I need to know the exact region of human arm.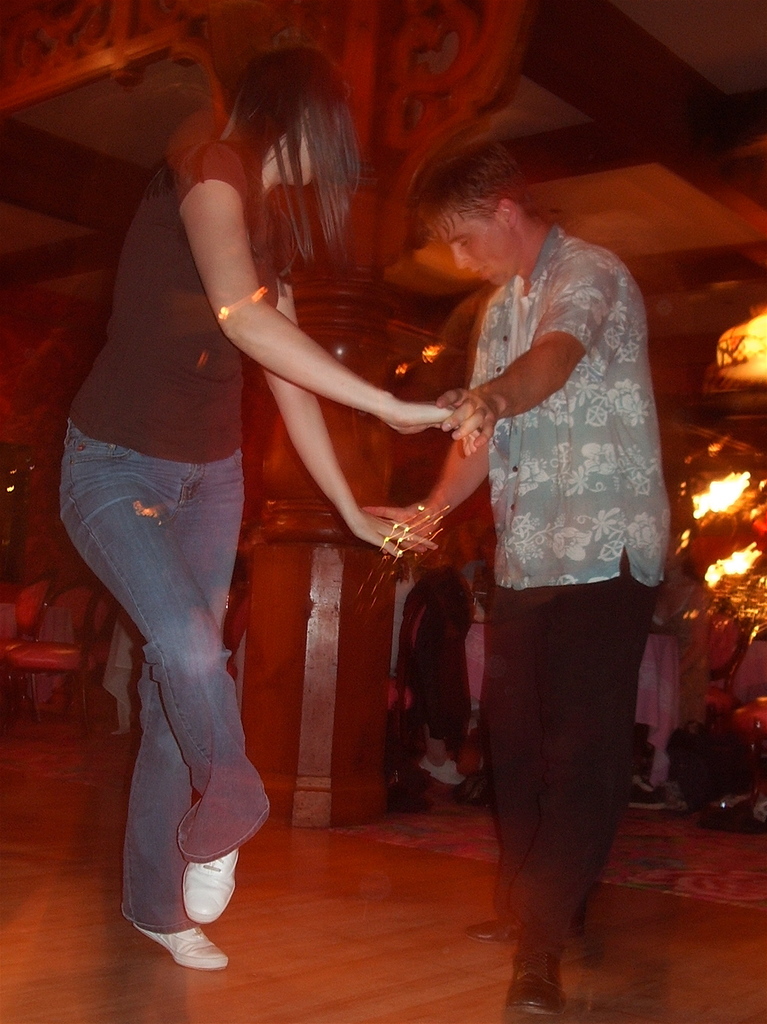
Region: x1=247 y1=202 x2=441 y2=561.
